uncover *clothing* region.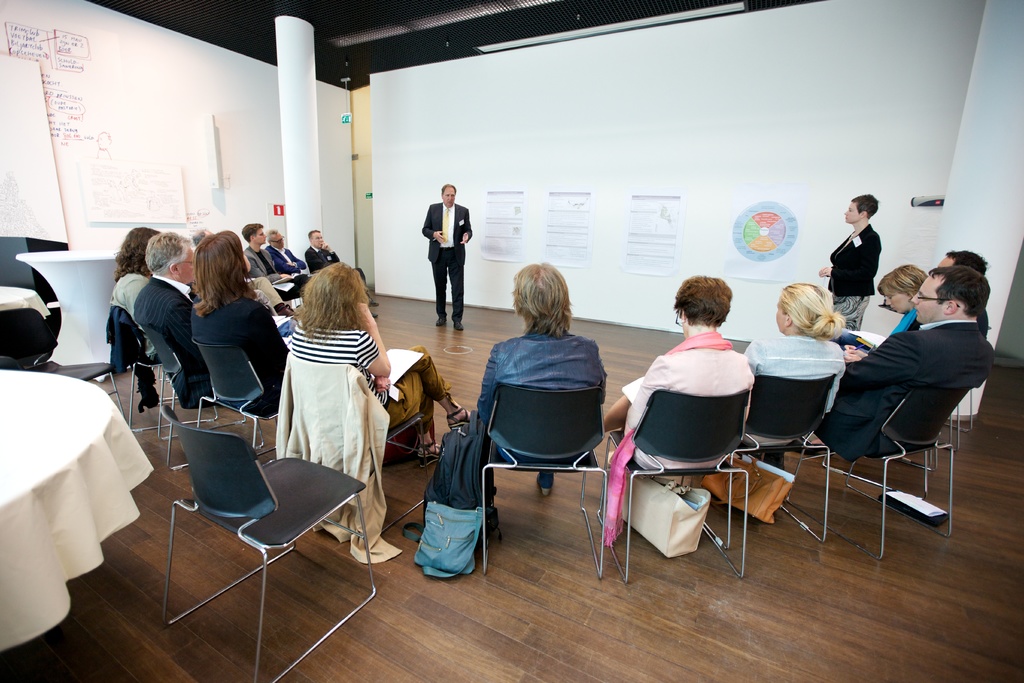
Uncovered: left=811, top=320, right=995, bottom=464.
